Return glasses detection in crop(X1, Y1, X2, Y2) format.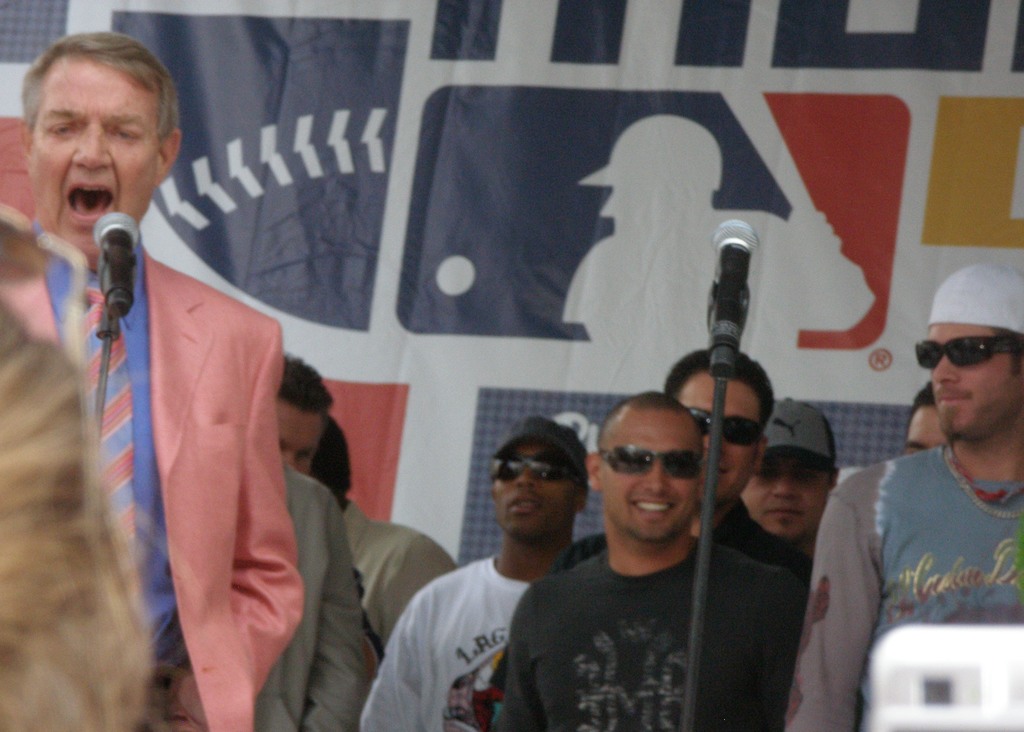
crop(913, 338, 1023, 366).
